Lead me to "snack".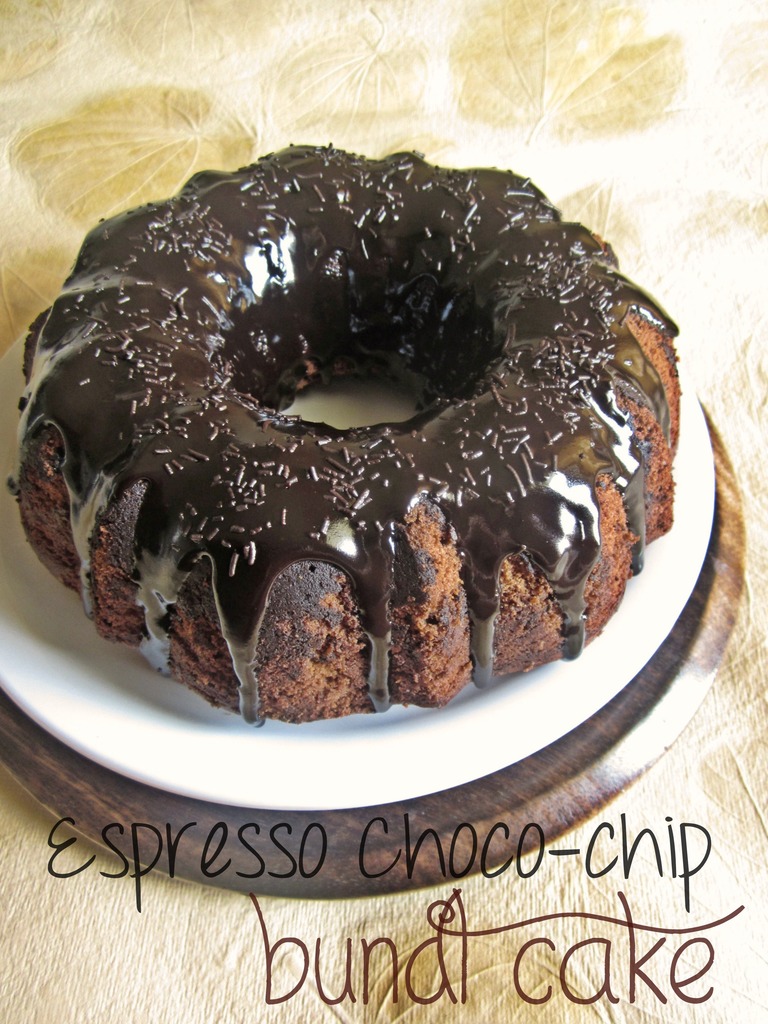
Lead to region(12, 132, 685, 726).
